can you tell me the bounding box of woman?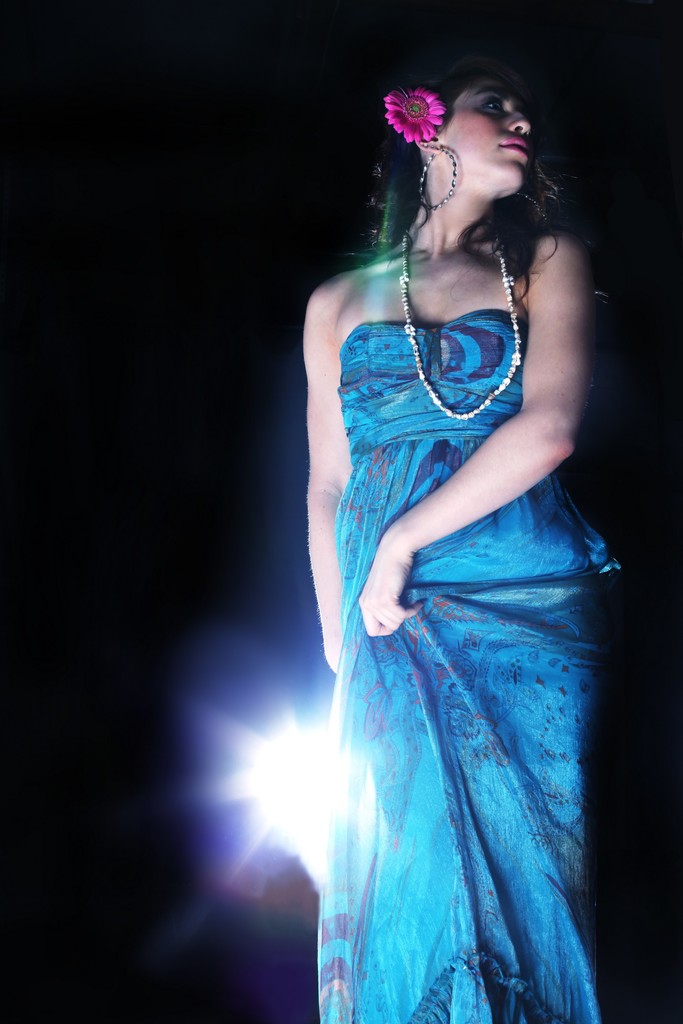
bbox=(261, 23, 639, 1023).
